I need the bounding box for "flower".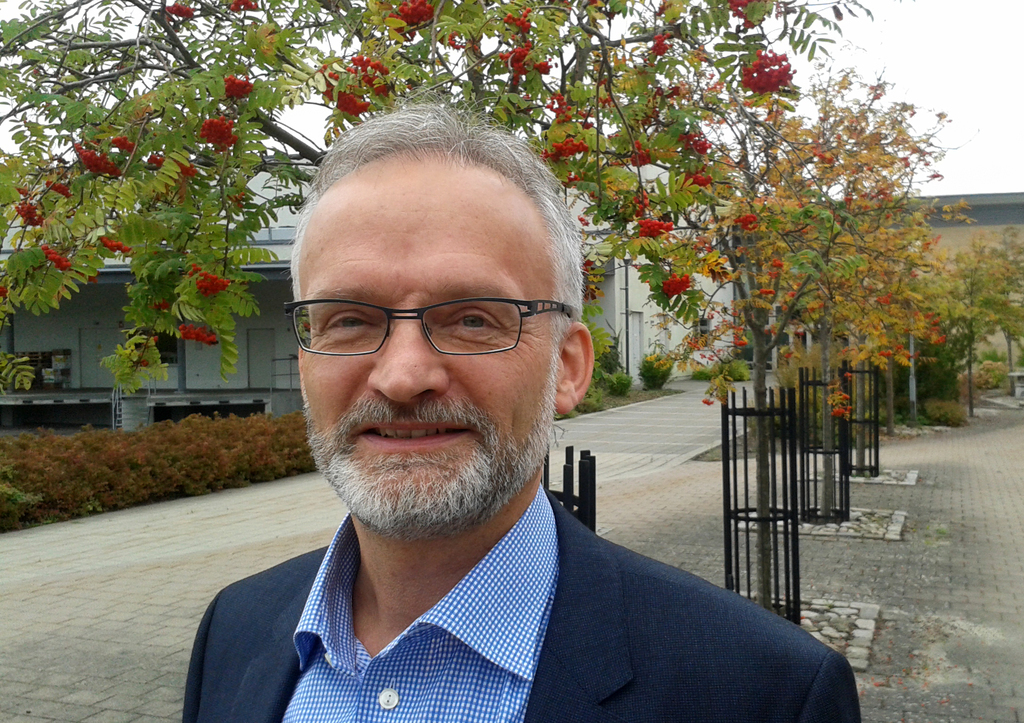
Here it is: 447, 31, 472, 53.
